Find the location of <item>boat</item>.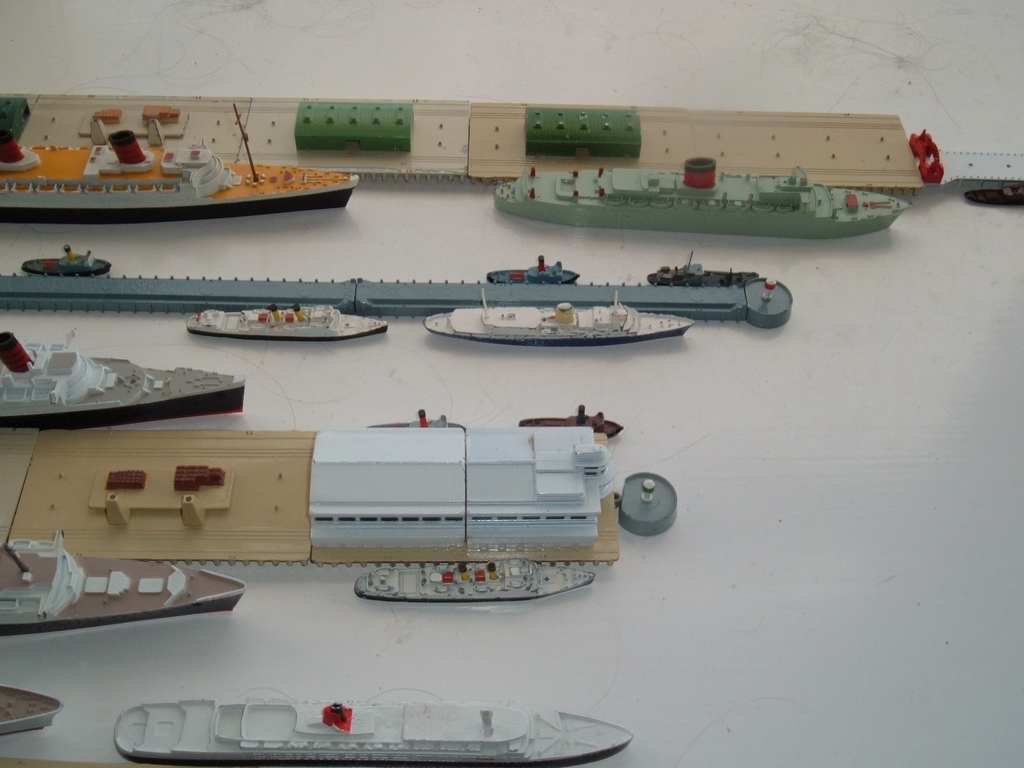
Location: {"x1": 421, "y1": 288, "x2": 701, "y2": 335}.
